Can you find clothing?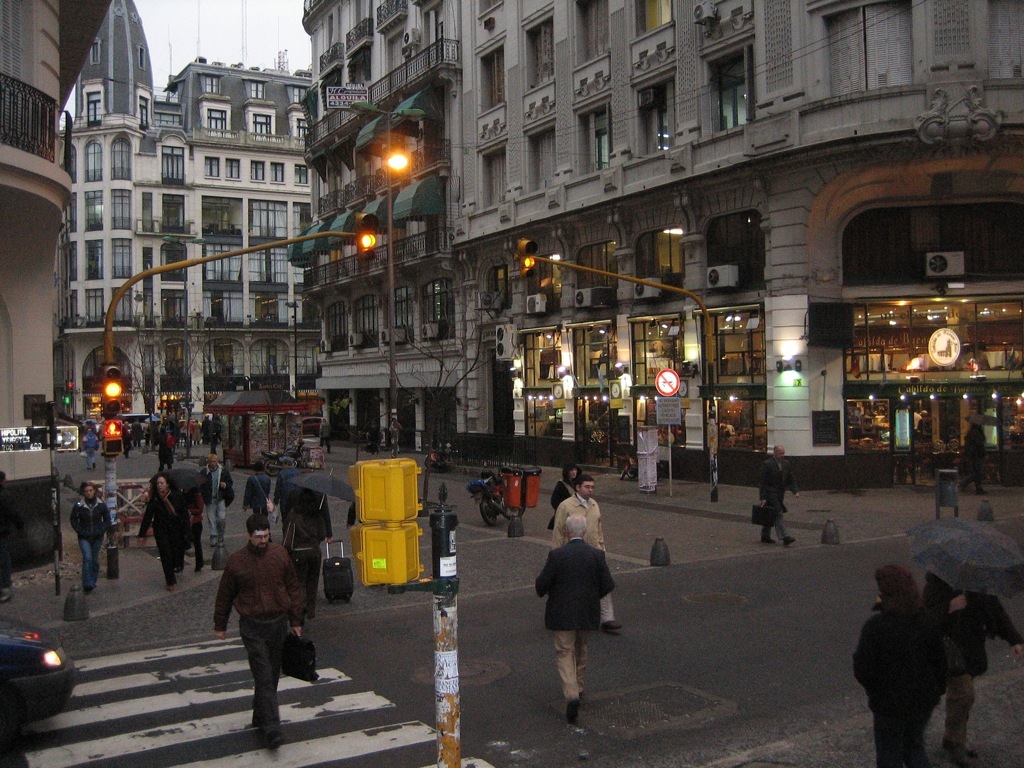
Yes, bounding box: (x1=131, y1=420, x2=140, y2=446).
